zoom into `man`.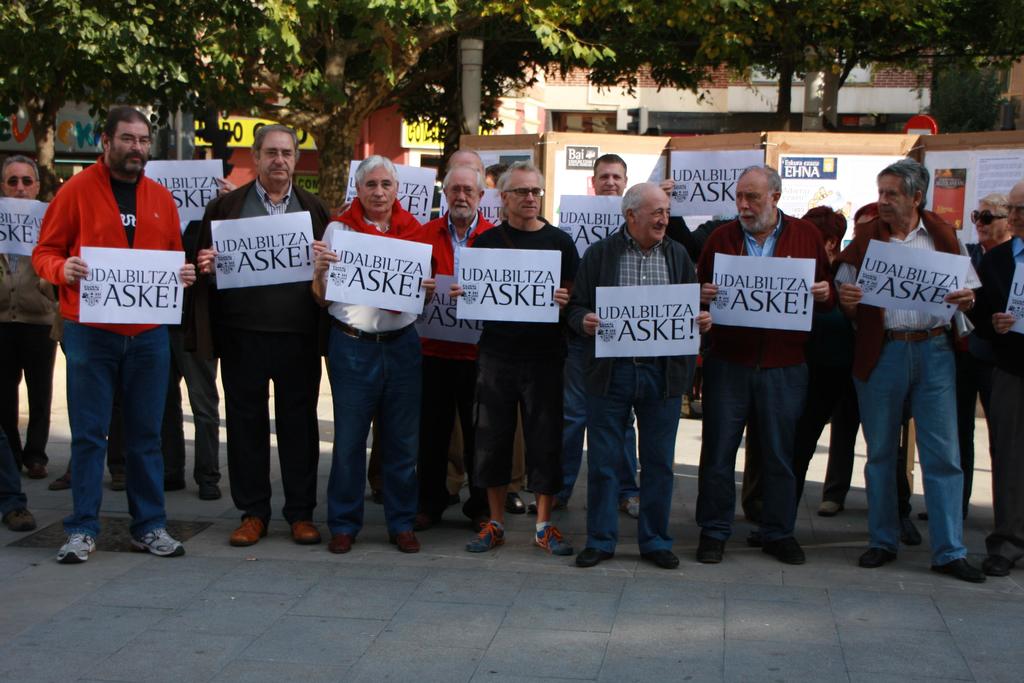
Zoom target: Rect(201, 119, 333, 549).
